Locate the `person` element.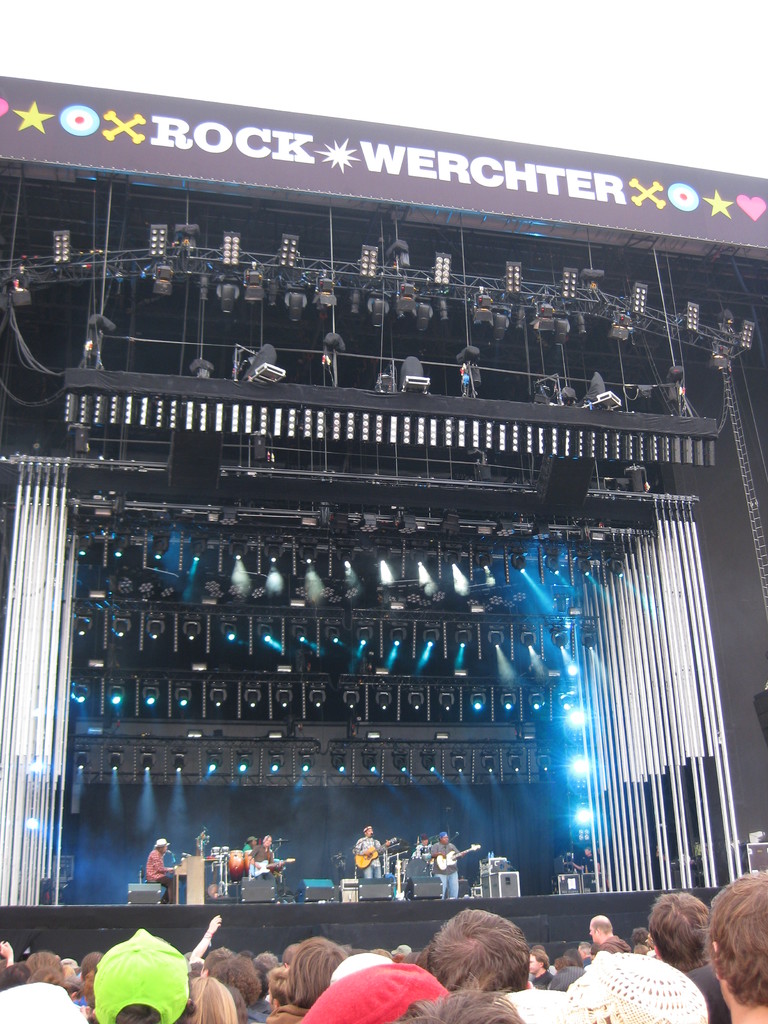
Element bbox: <region>356, 826, 387, 880</region>.
